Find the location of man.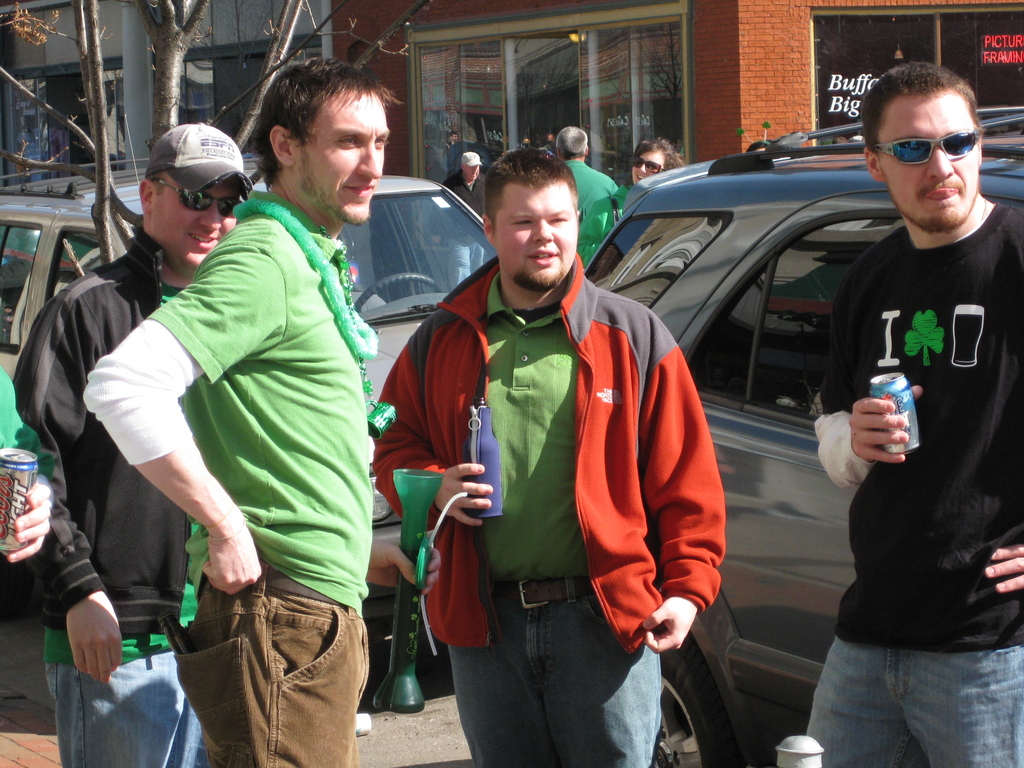
Location: <bbox>86, 61, 445, 767</bbox>.
